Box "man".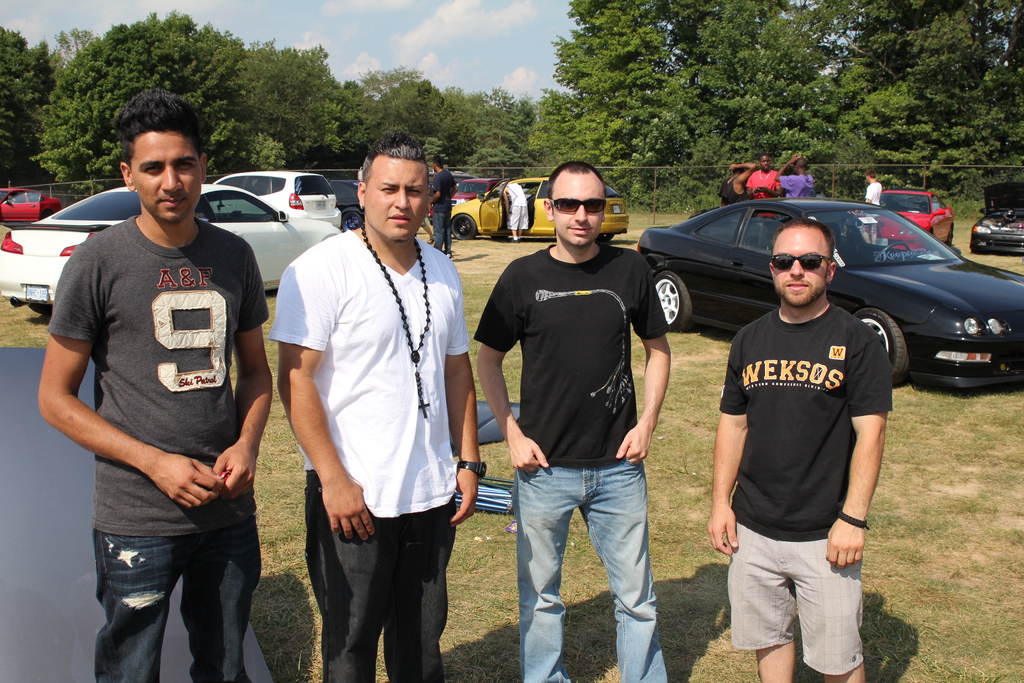
detection(701, 218, 897, 682).
